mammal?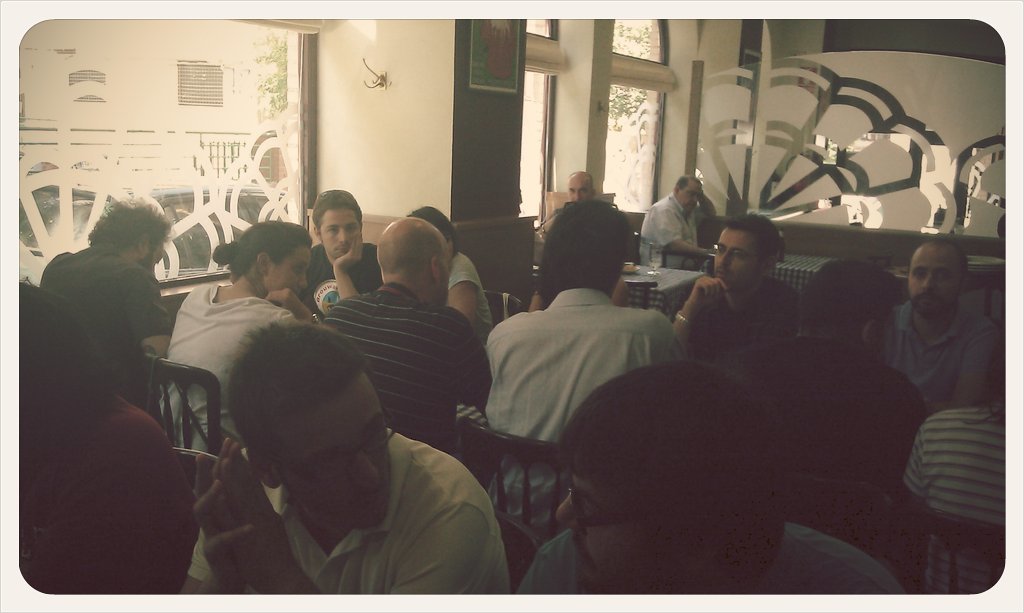
bbox=(870, 233, 993, 414)
